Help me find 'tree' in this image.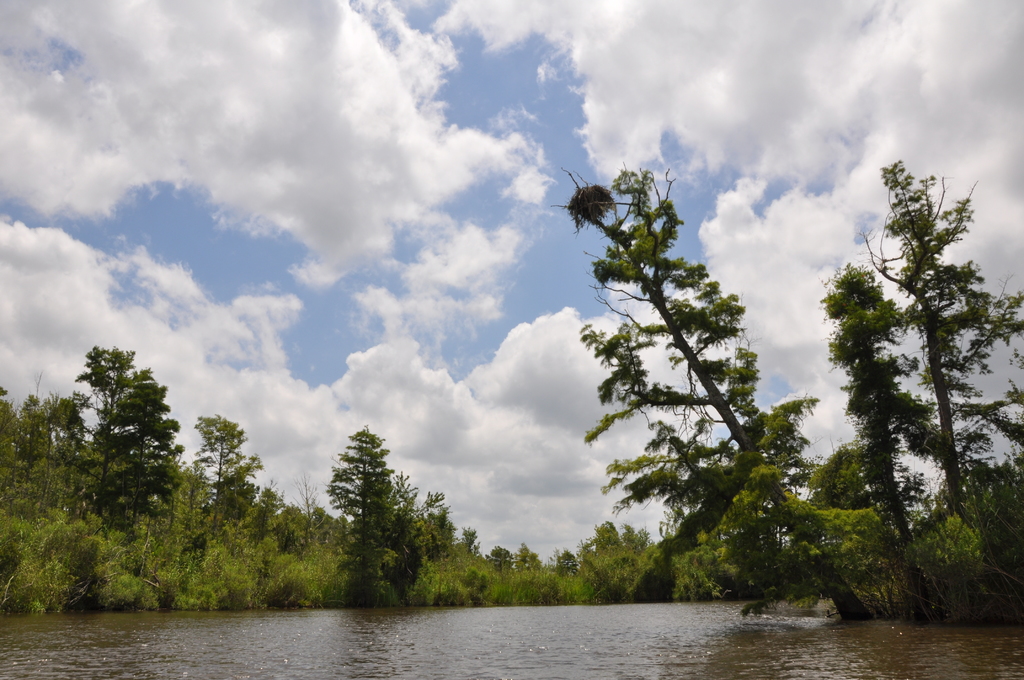
Found it: 544, 522, 662, 602.
